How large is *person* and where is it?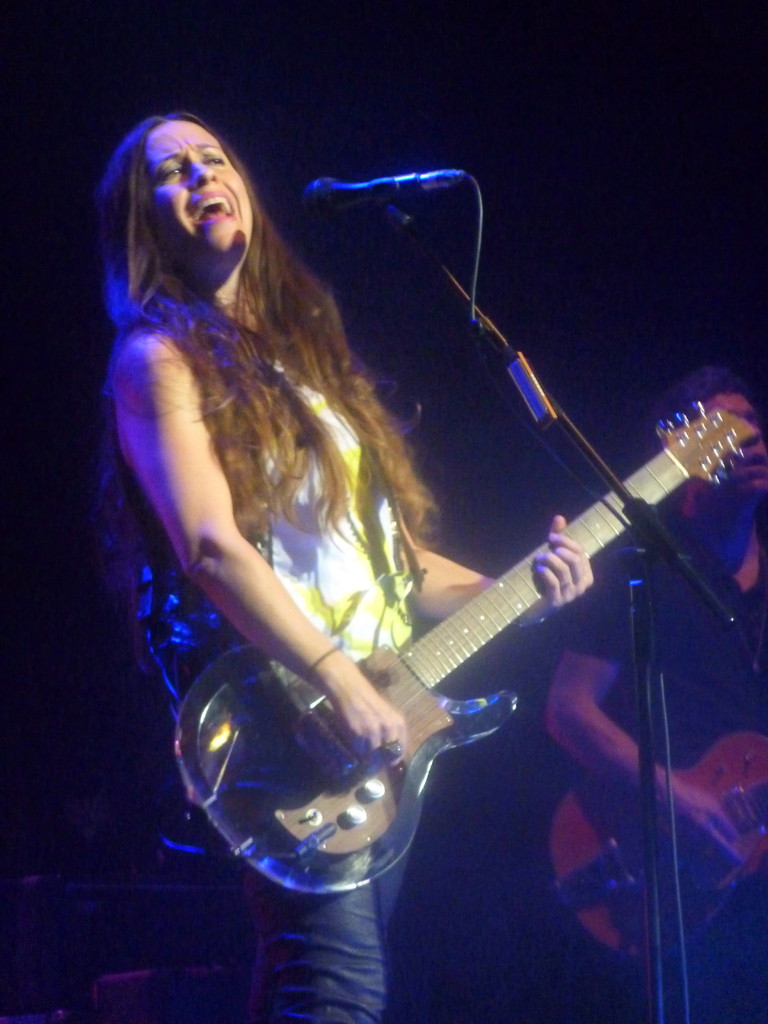
Bounding box: {"x1": 83, "y1": 108, "x2": 595, "y2": 1023}.
